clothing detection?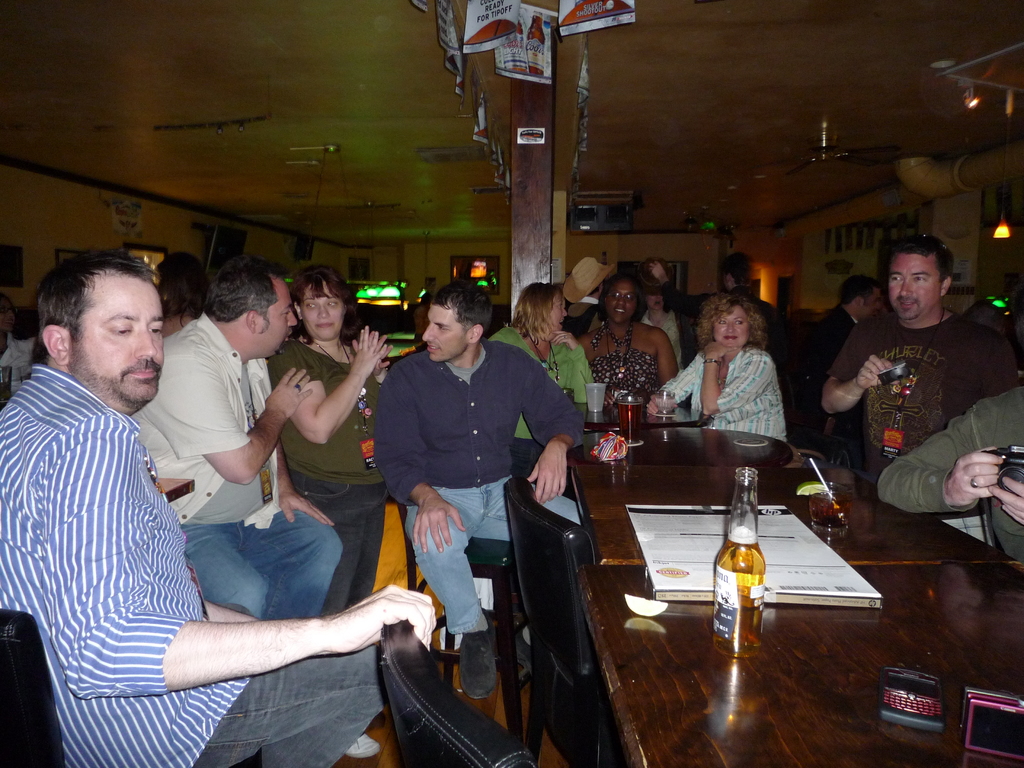
x1=0 y1=364 x2=423 y2=767
